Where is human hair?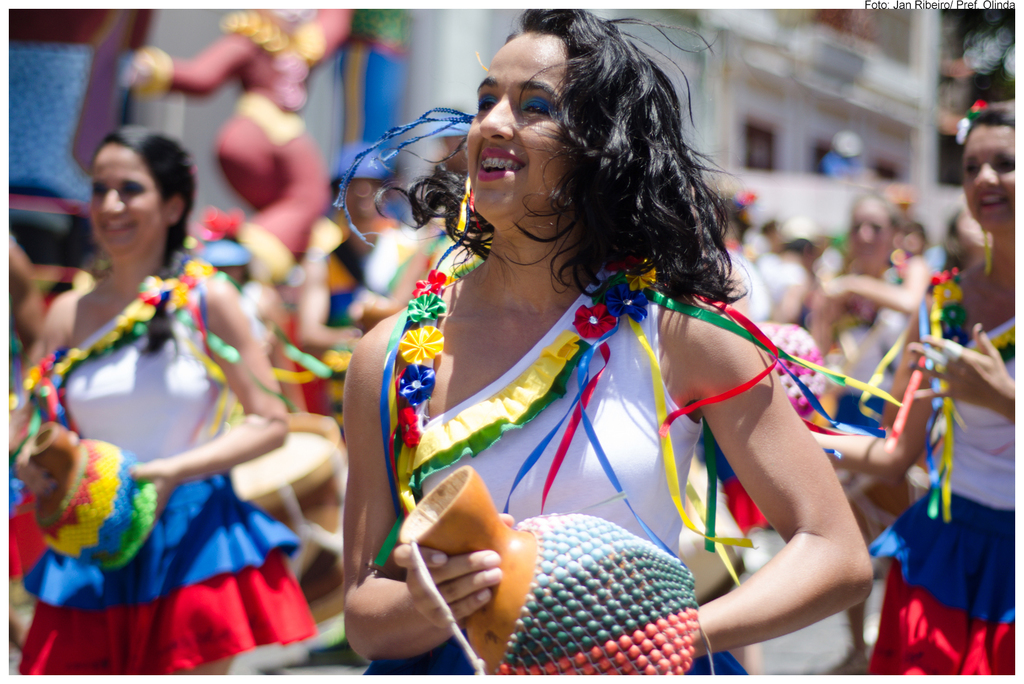
378:4:746:303.
